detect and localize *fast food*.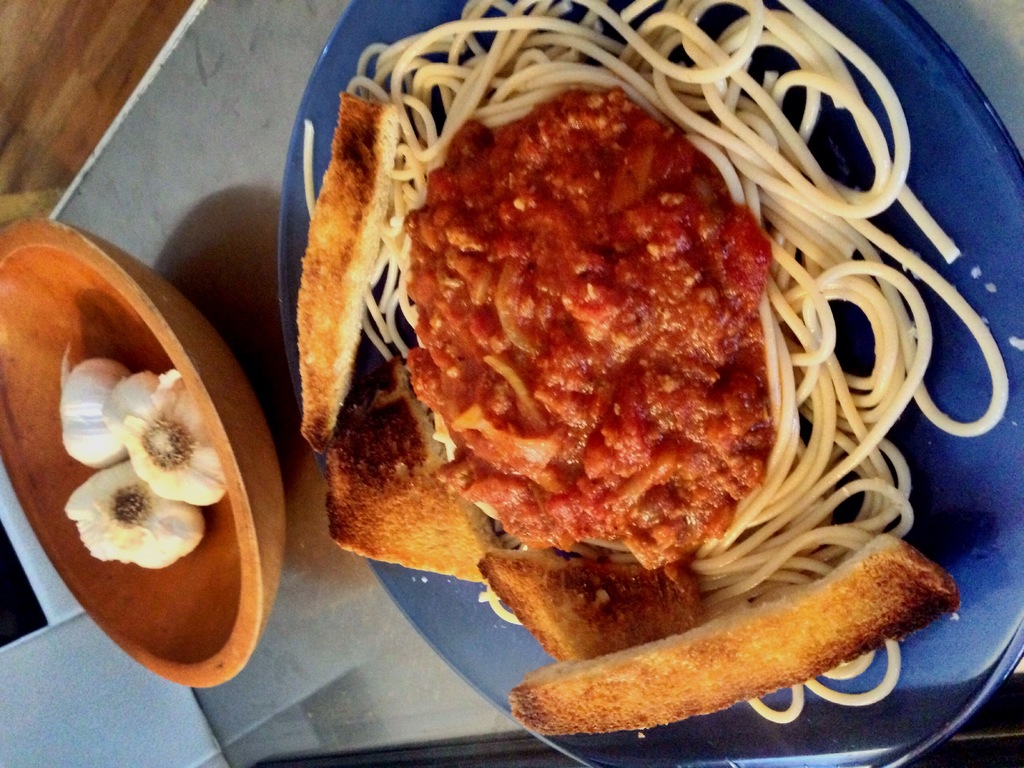
Localized at {"x1": 291, "y1": 0, "x2": 1000, "y2": 734}.
